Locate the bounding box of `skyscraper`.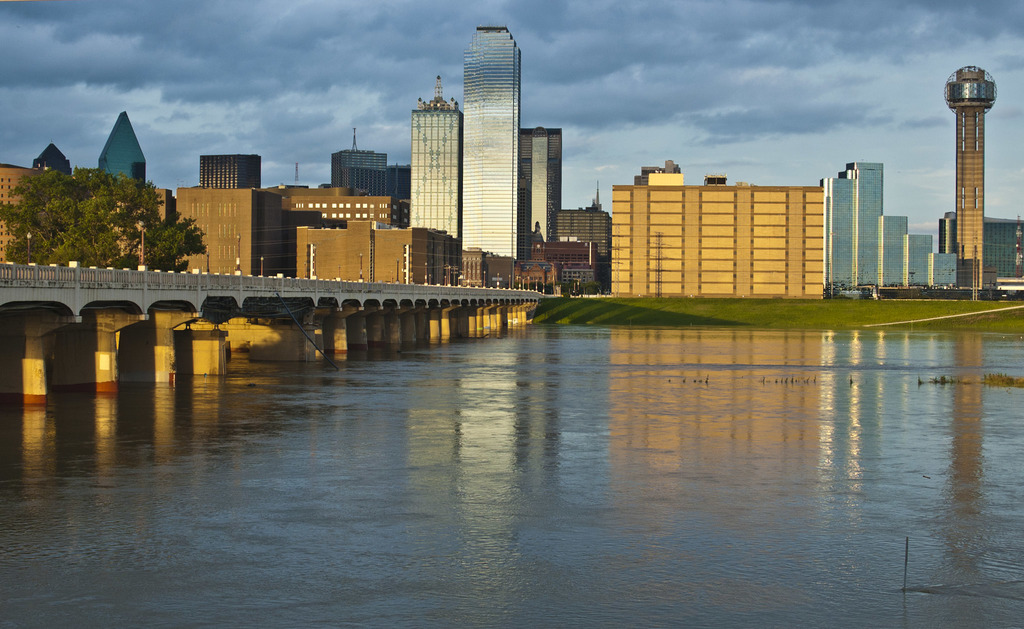
Bounding box: Rect(330, 123, 394, 198).
